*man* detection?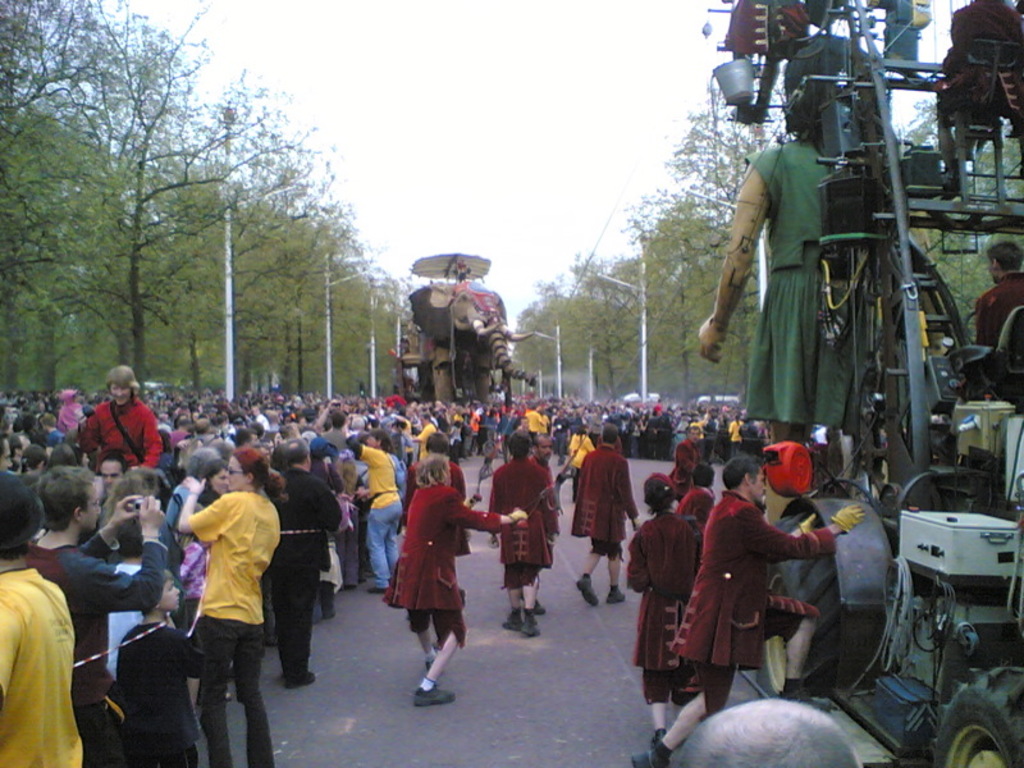
{"left": 381, "top": 451, "right": 532, "bottom": 707}
